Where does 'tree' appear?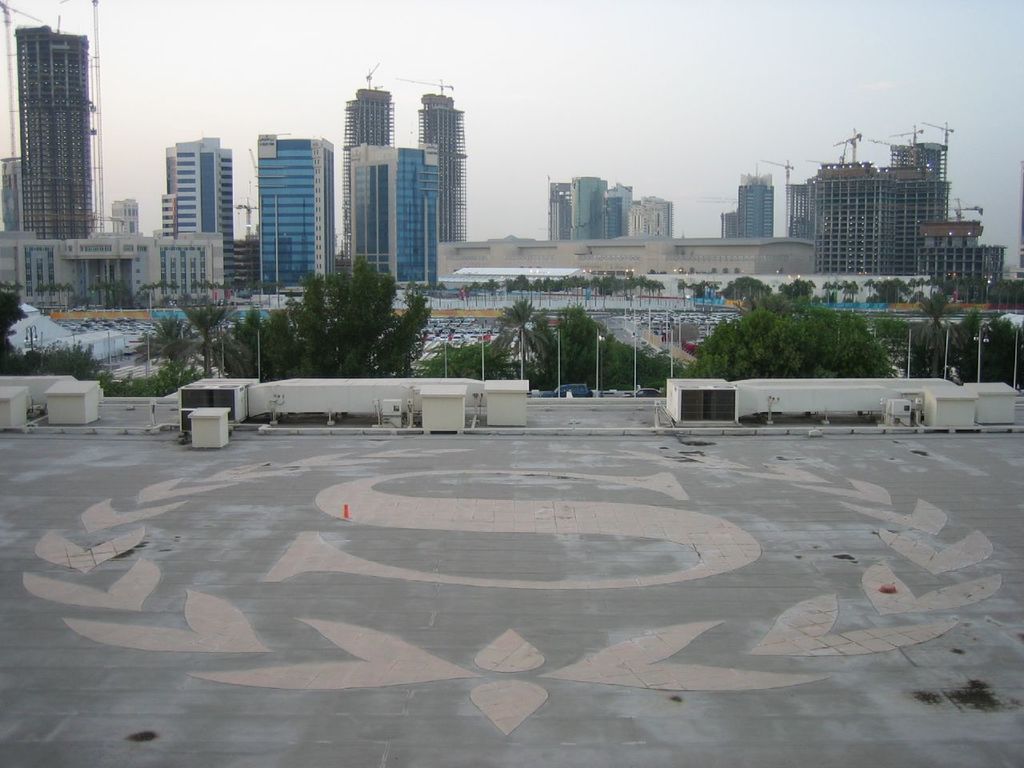
Appears at BBox(721, 270, 759, 306).
